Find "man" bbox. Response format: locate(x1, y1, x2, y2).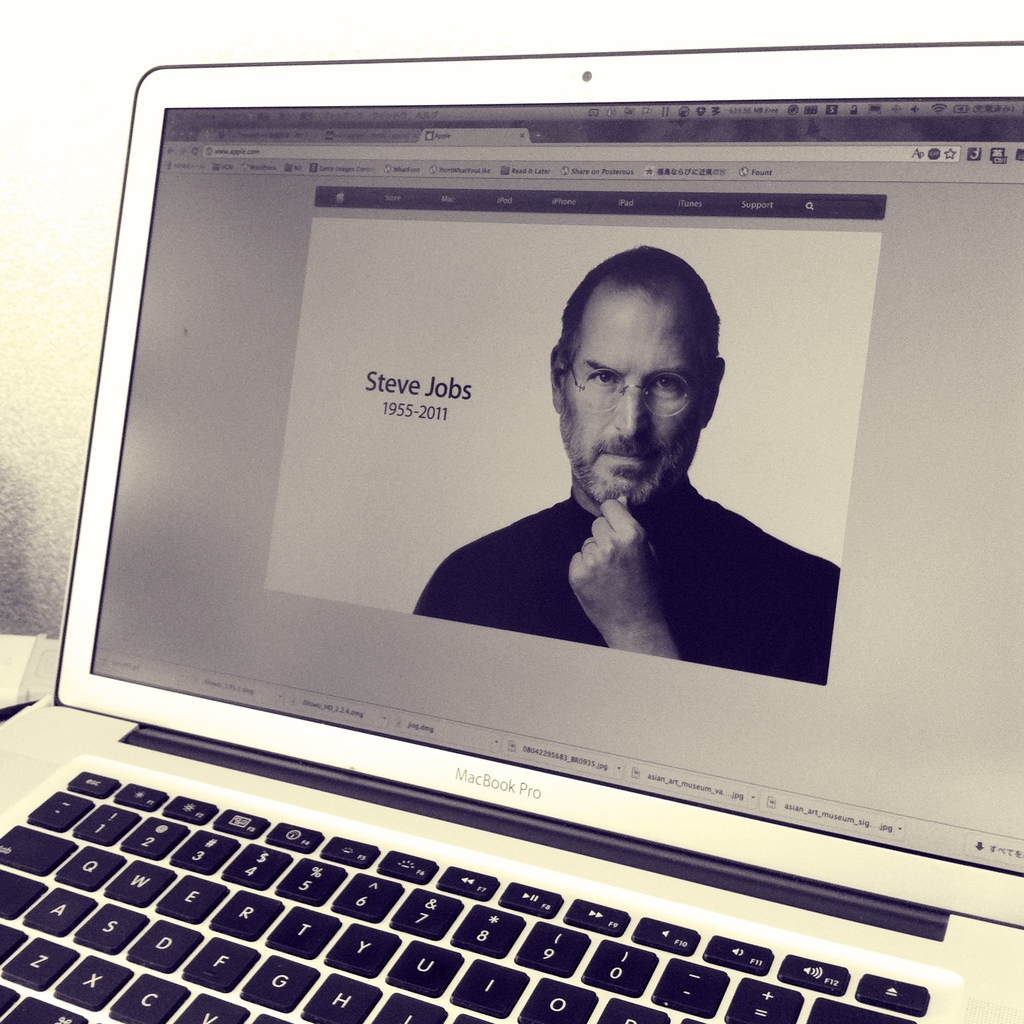
locate(419, 262, 833, 678).
